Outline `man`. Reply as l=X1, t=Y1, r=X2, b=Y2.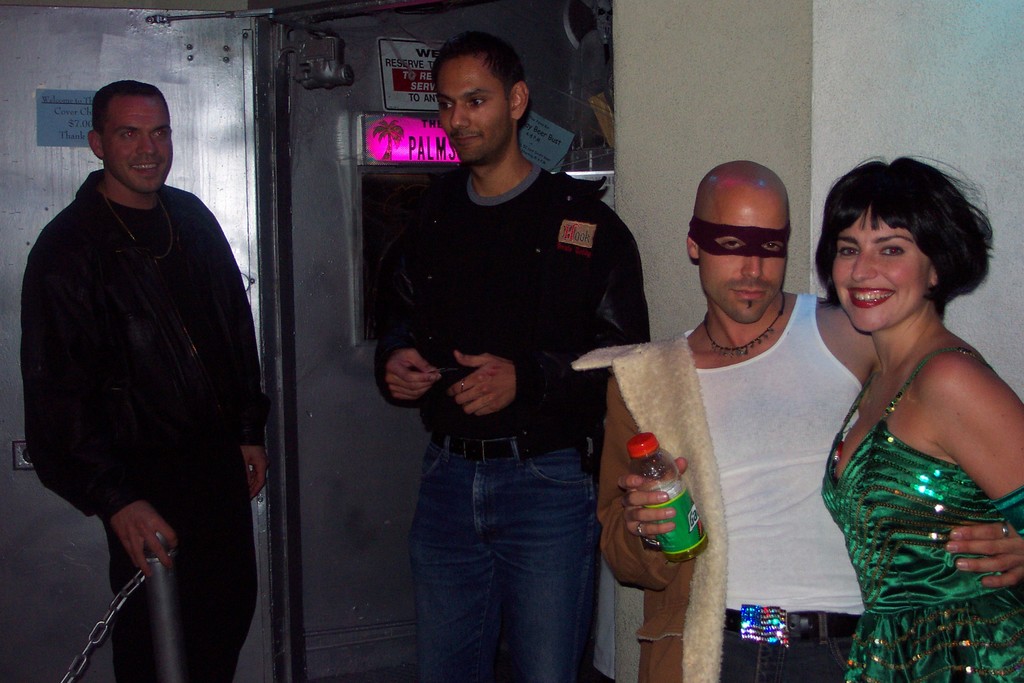
l=24, t=65, r=269, b=661.
